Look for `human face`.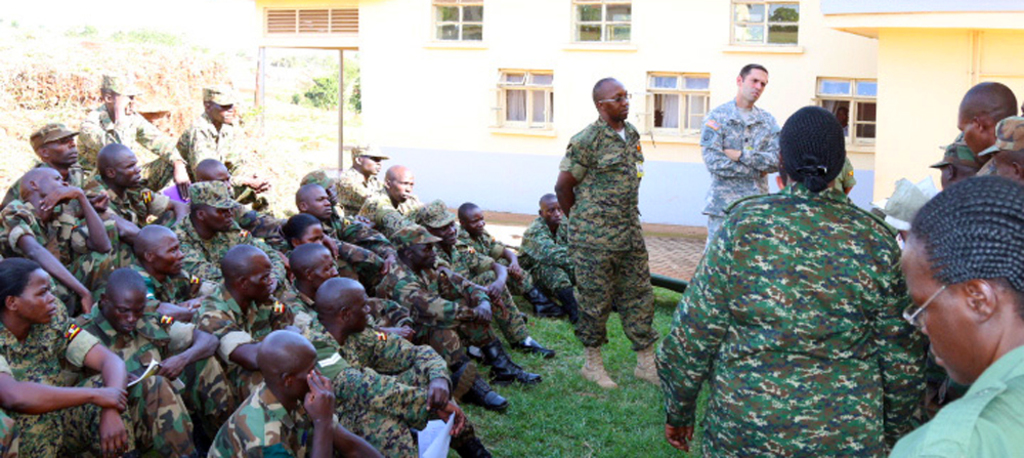
Found: (left=392, top=170, right=414, bottom=201).
